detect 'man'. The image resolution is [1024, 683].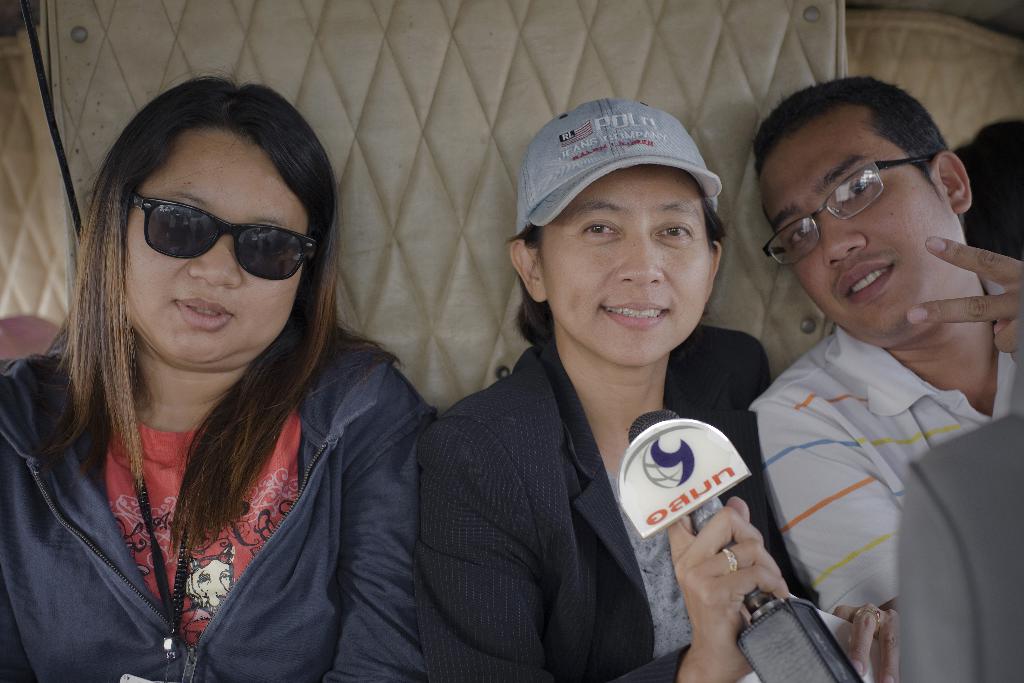
detection(712, 77, 1023, 669).
